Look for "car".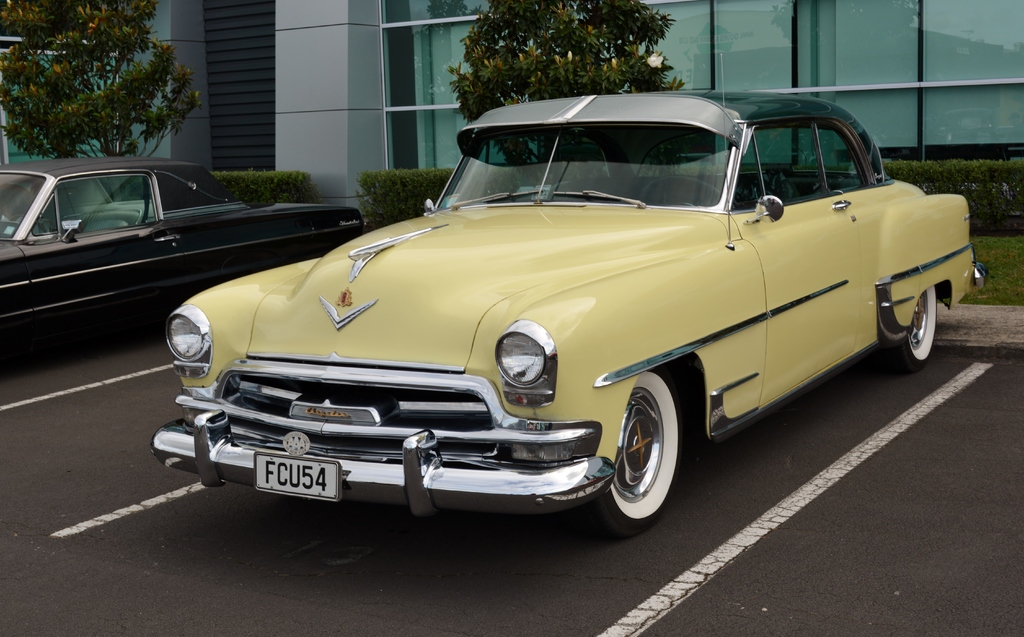
Found: rect(150, 99, 936, 542).
